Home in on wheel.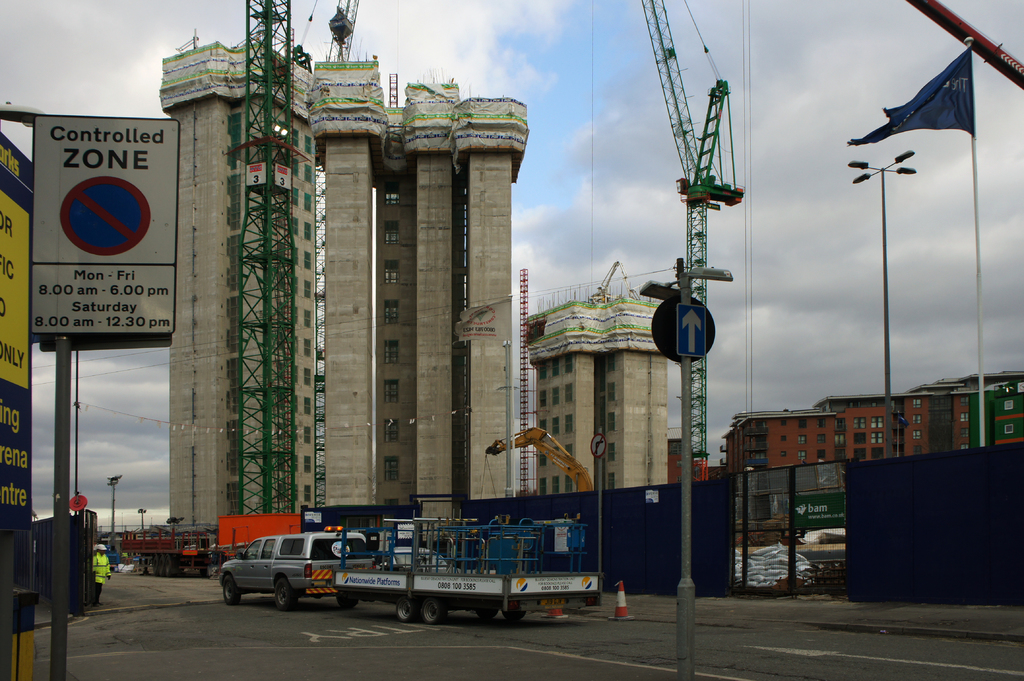
Homed in at (x1=420, y1=591, x2=453, y2=625).
